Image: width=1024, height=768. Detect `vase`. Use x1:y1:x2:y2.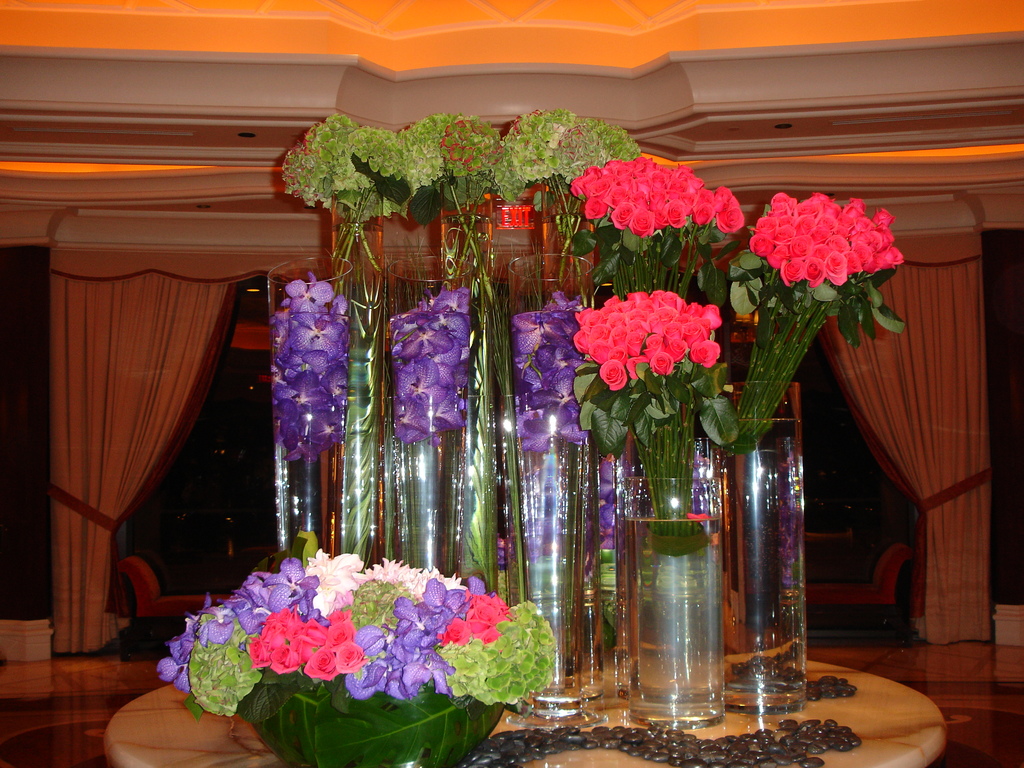
435:191:495:294.
